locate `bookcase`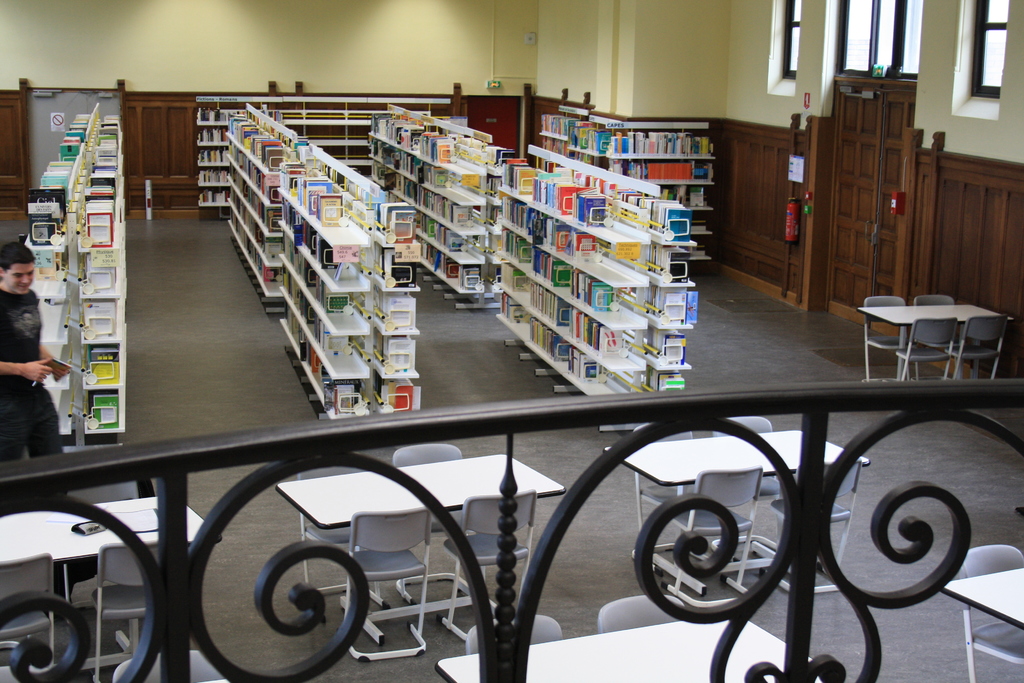
left=18, top=103, right=129, bottom=444
